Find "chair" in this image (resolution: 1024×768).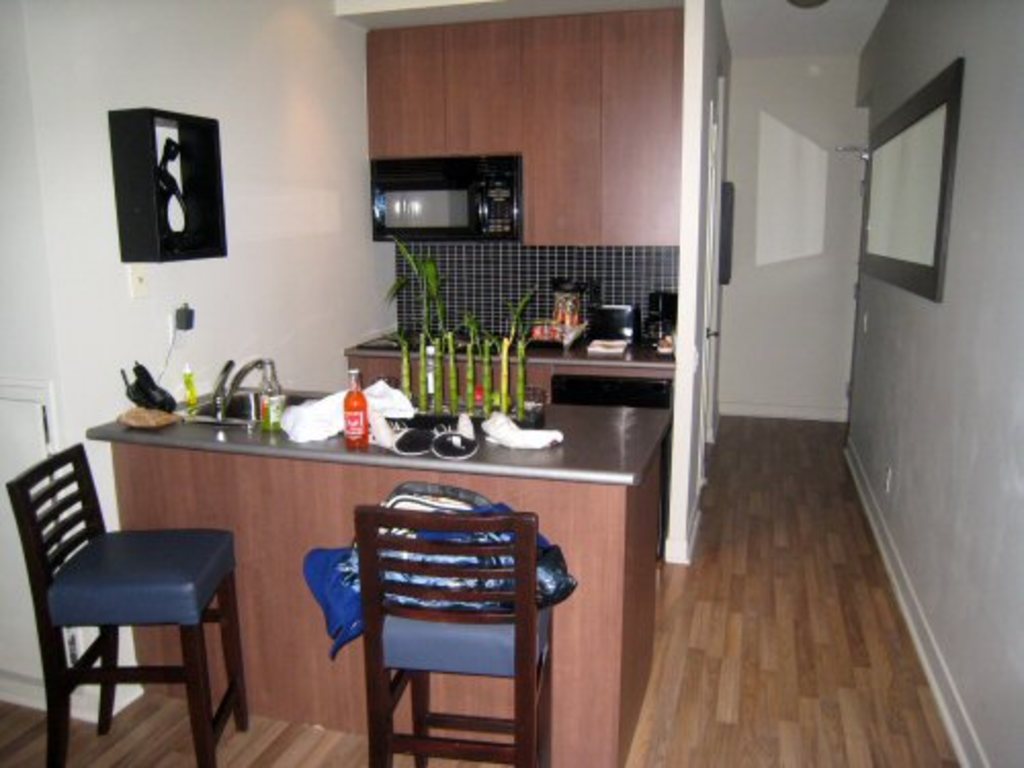
bbox(346, 506, 559, 766).
